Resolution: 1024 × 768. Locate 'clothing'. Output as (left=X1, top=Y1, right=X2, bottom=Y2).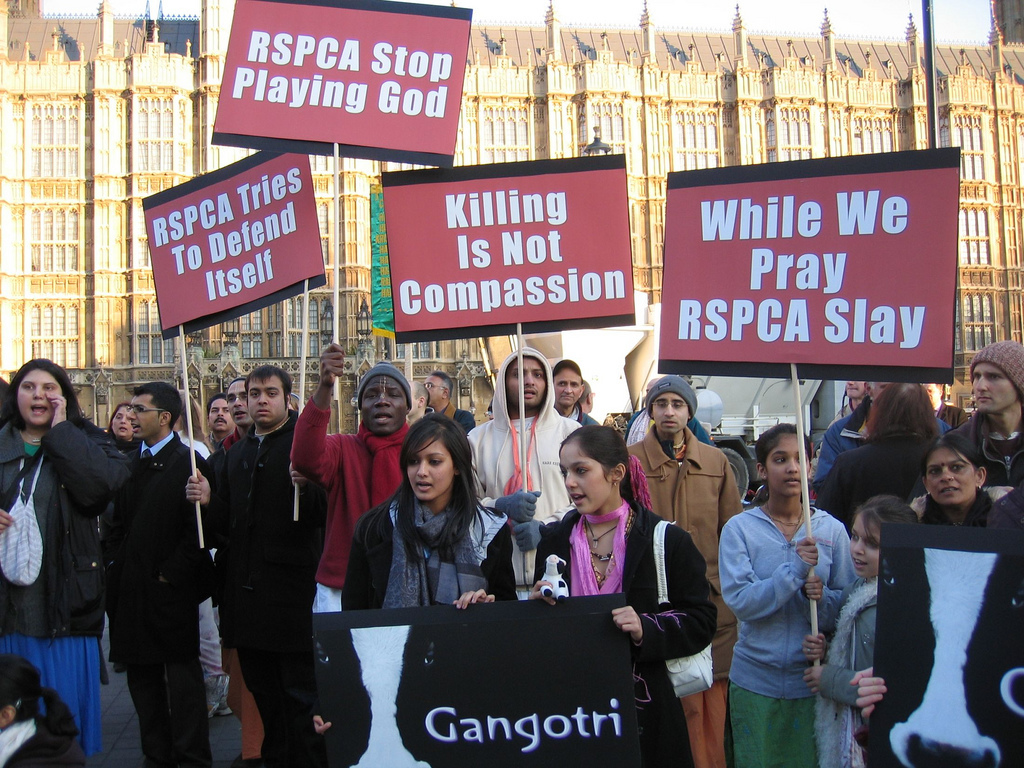
(left=728, top=466, right=852, bottom=752).
